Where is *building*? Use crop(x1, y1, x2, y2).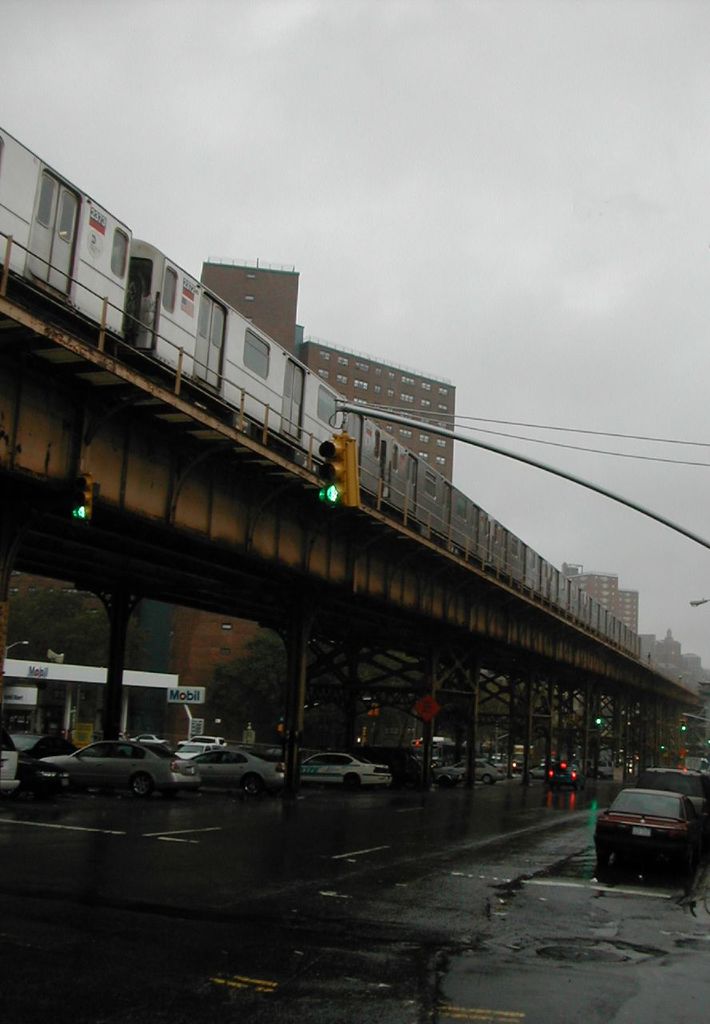
crop(0, 251, 464, 758).
